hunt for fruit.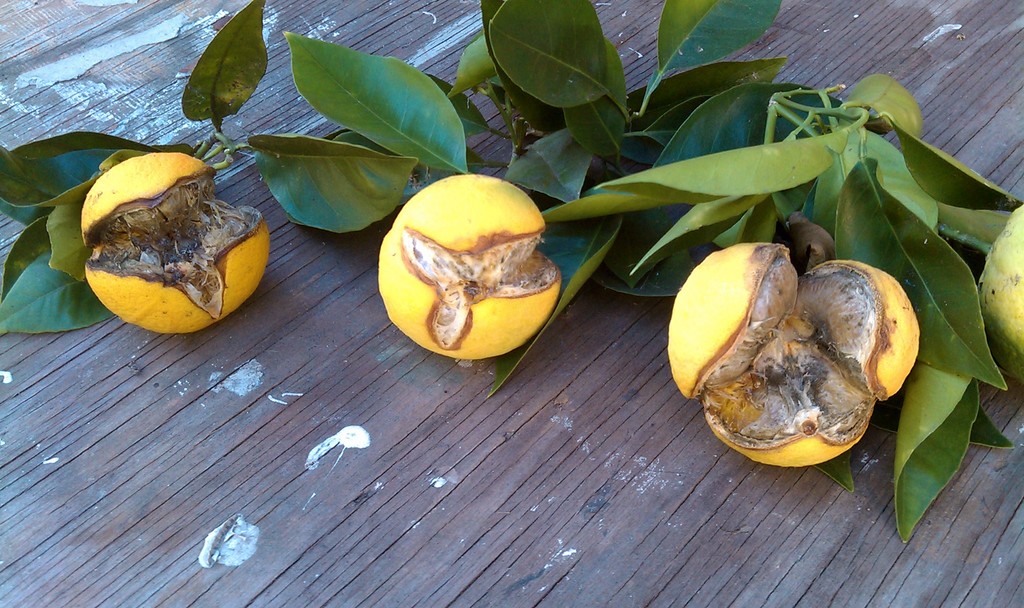
Hunted down at [left=79, top=156, right=272, bottom=312].
